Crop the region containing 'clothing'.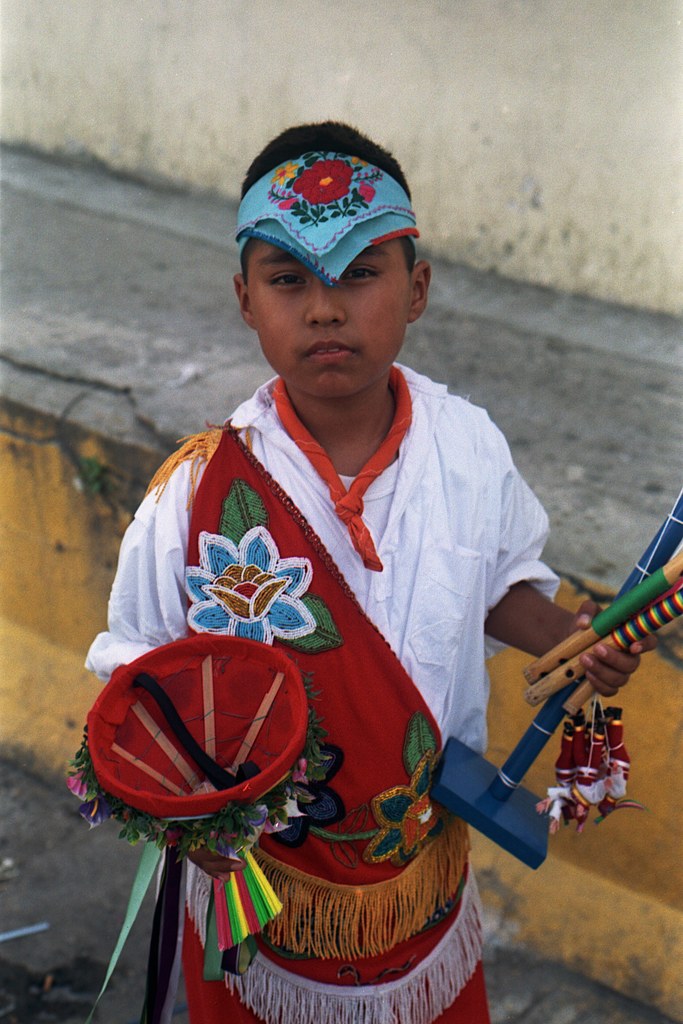
Crop region: bbox(79, 351, 572, 1023).
